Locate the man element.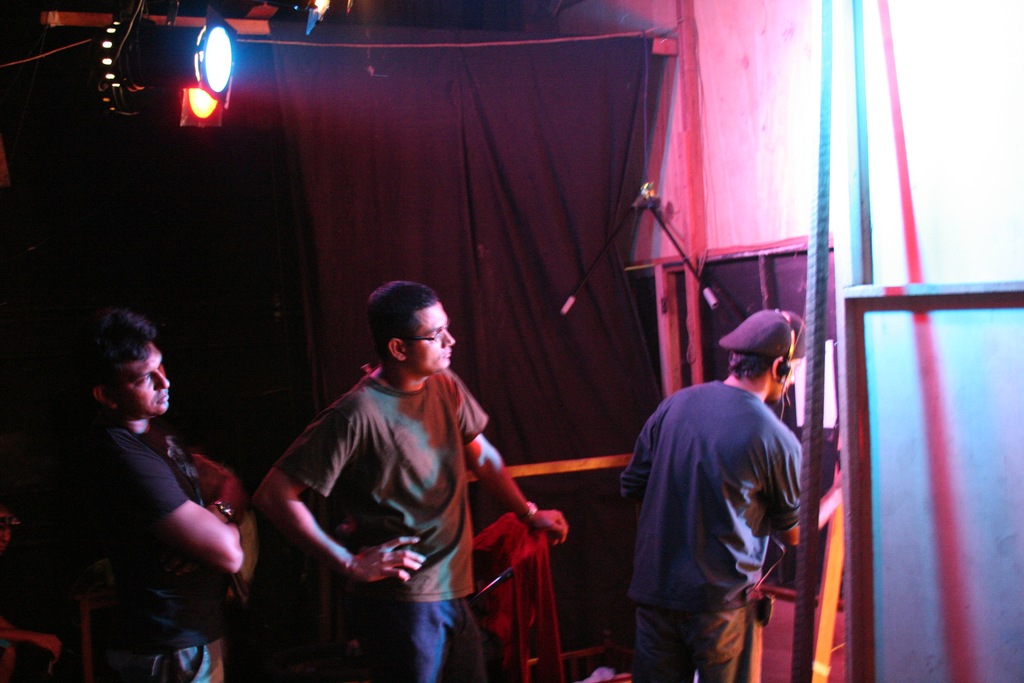
Element bbox: bbox=(296, 269, 607, 682).
